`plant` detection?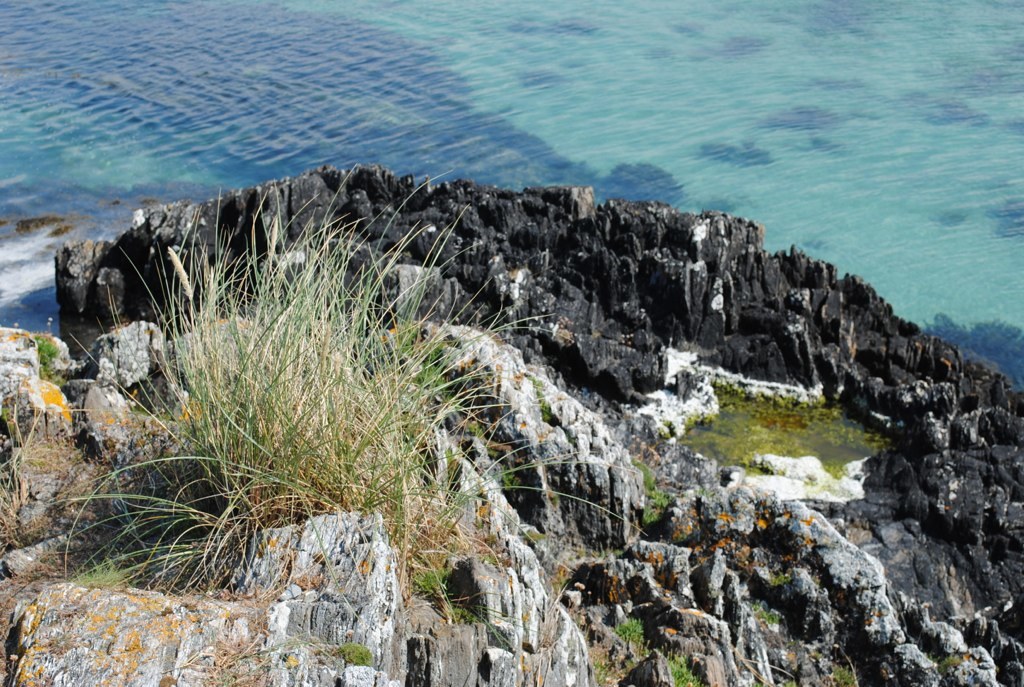
[left=747, top=598, right=780, bottom=622]
